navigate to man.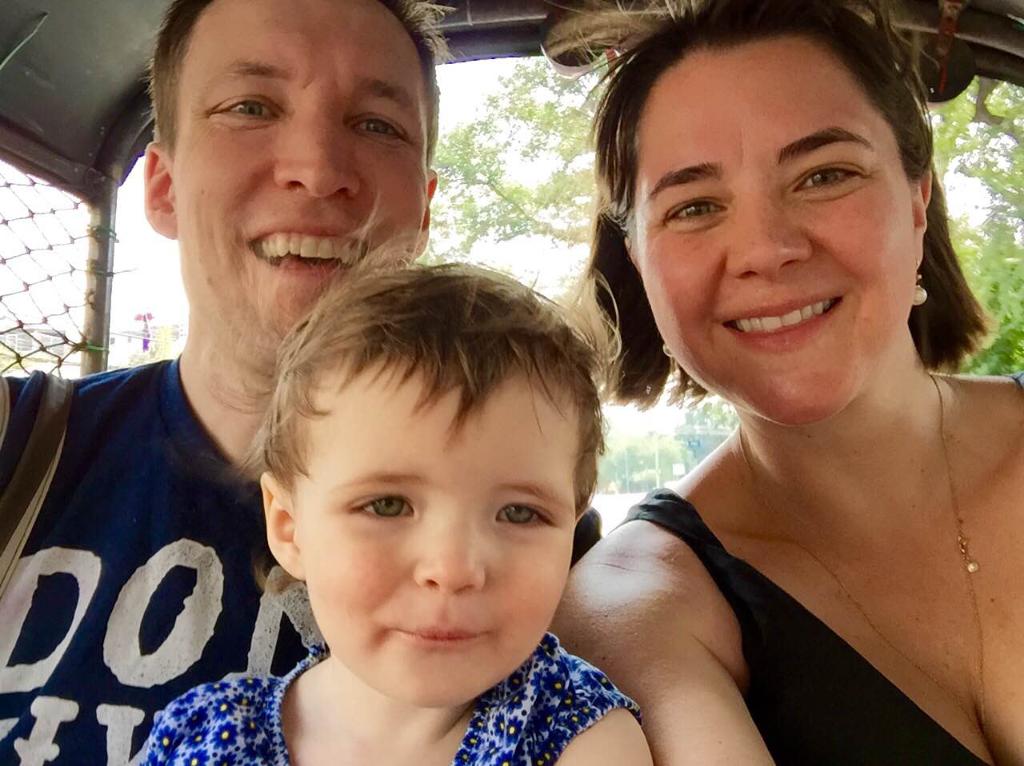
Navigation target: left=478, top=3, right=1023, bottom=765.
